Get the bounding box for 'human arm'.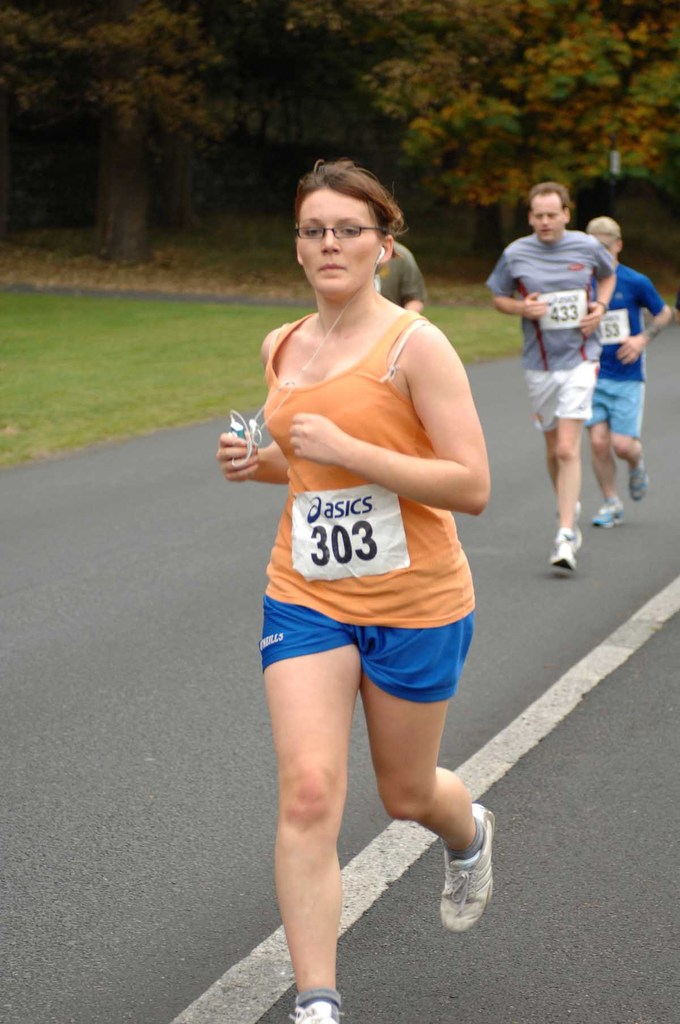
rect(314, 333, 491, 532).
